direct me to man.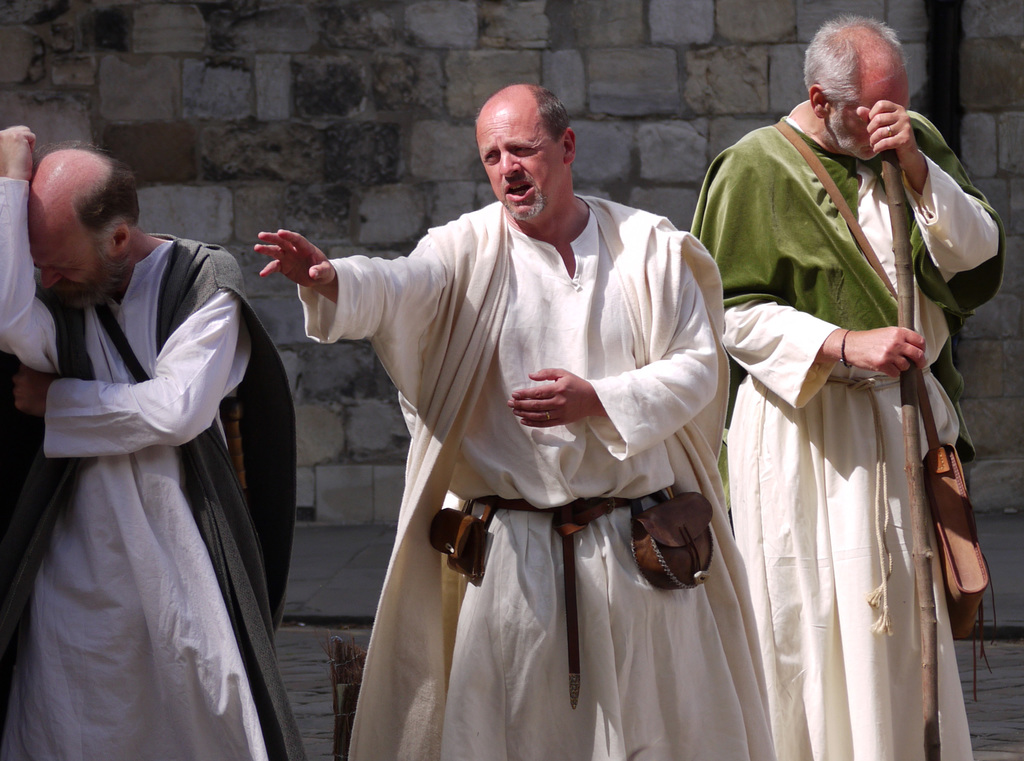
Direction: 692,7,1002,760.
